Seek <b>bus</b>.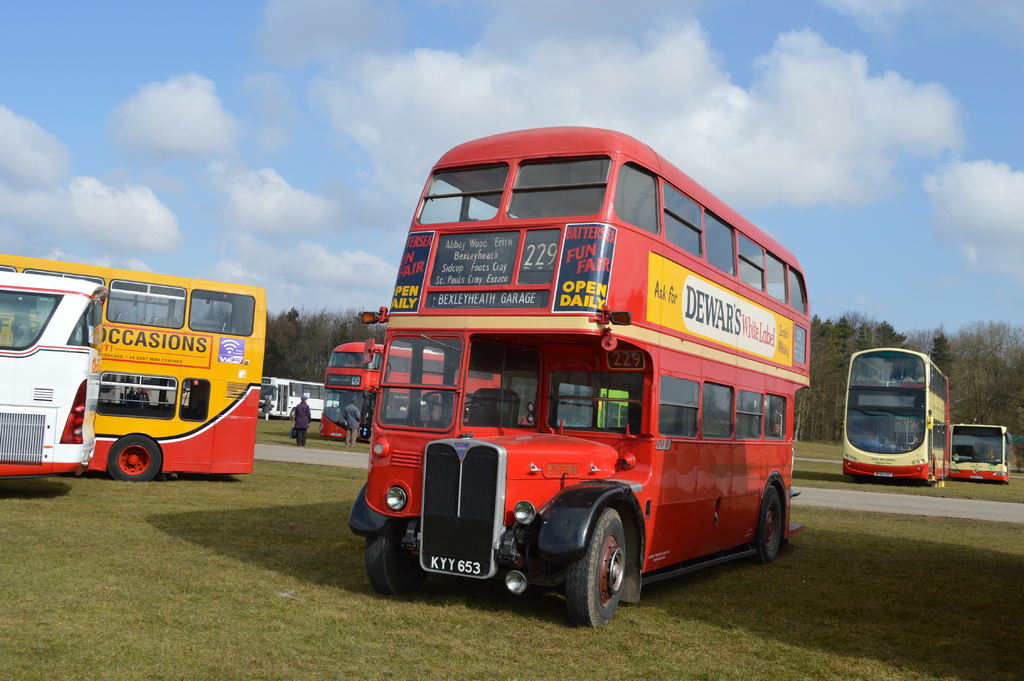
[x1=849, y1=345, x2=950, y2=487].
